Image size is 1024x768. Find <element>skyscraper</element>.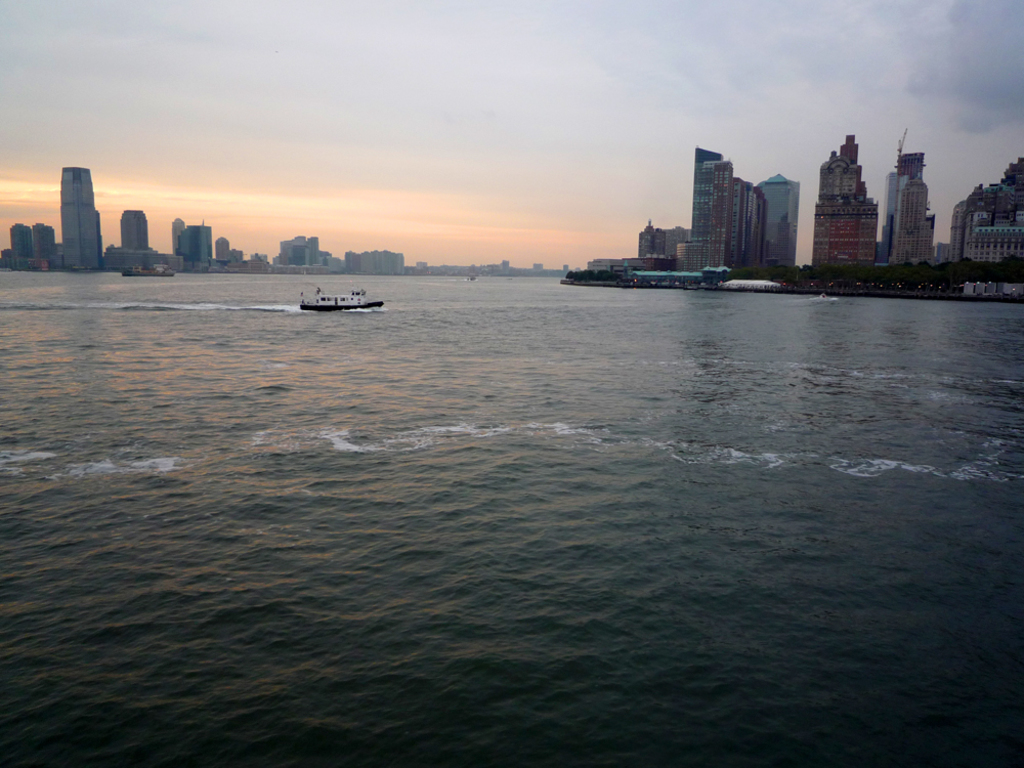
bbox(811, 150, 877, 268).
